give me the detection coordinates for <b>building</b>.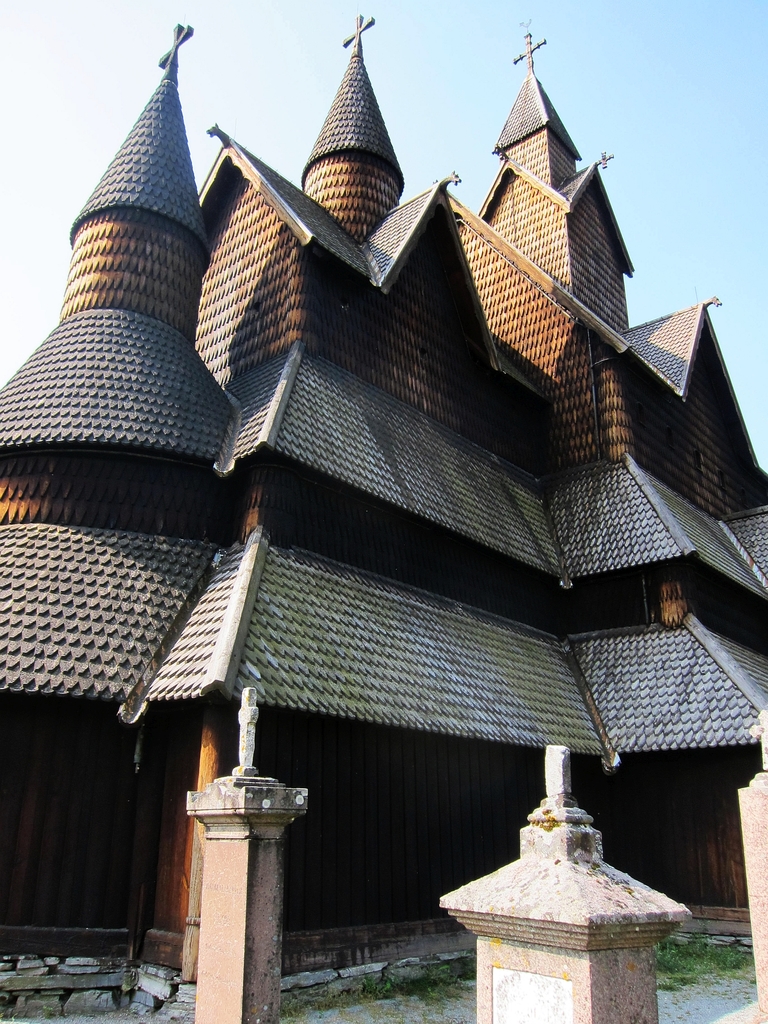
left=0, top=10, right=767, bottom=1023.
